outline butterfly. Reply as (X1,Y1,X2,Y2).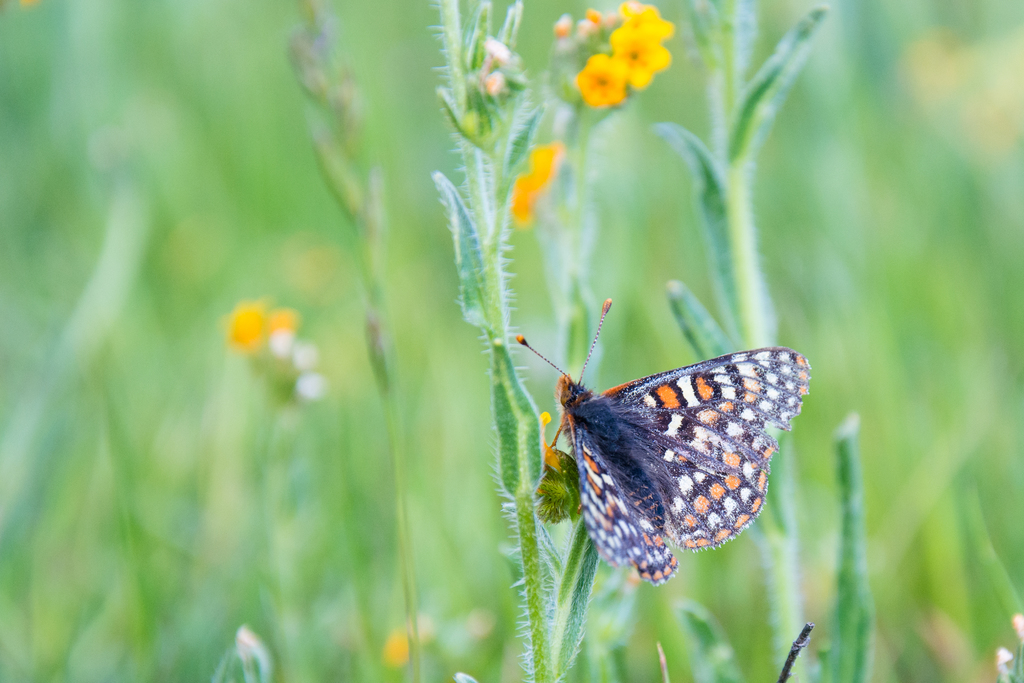
(511,293,818,577).
